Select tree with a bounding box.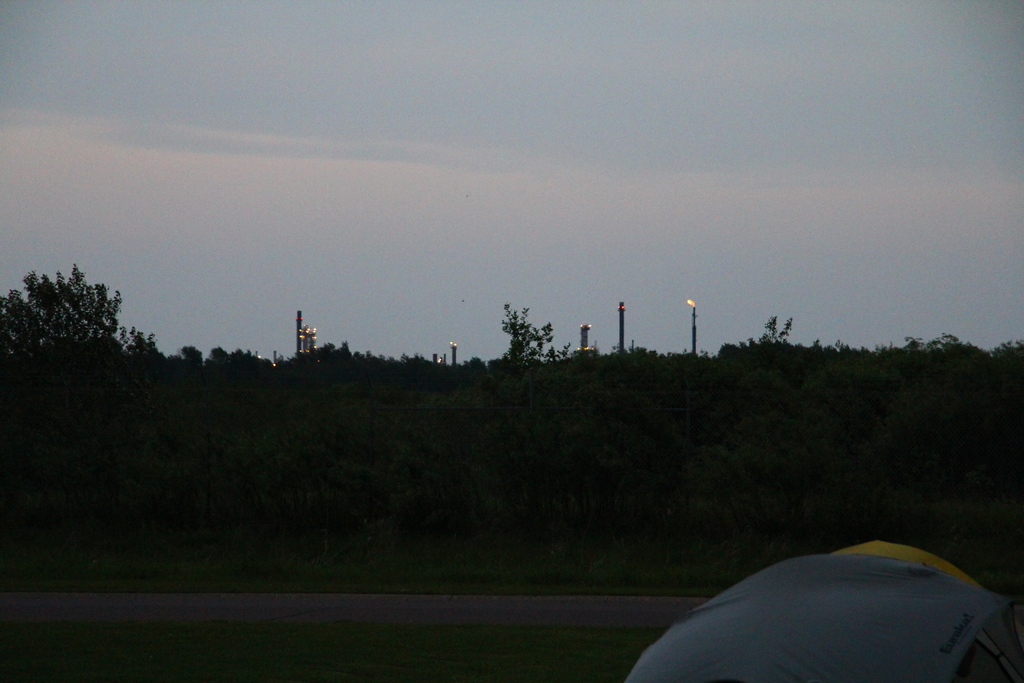
<bbox>559, 349, 661, 467</bbox>.
